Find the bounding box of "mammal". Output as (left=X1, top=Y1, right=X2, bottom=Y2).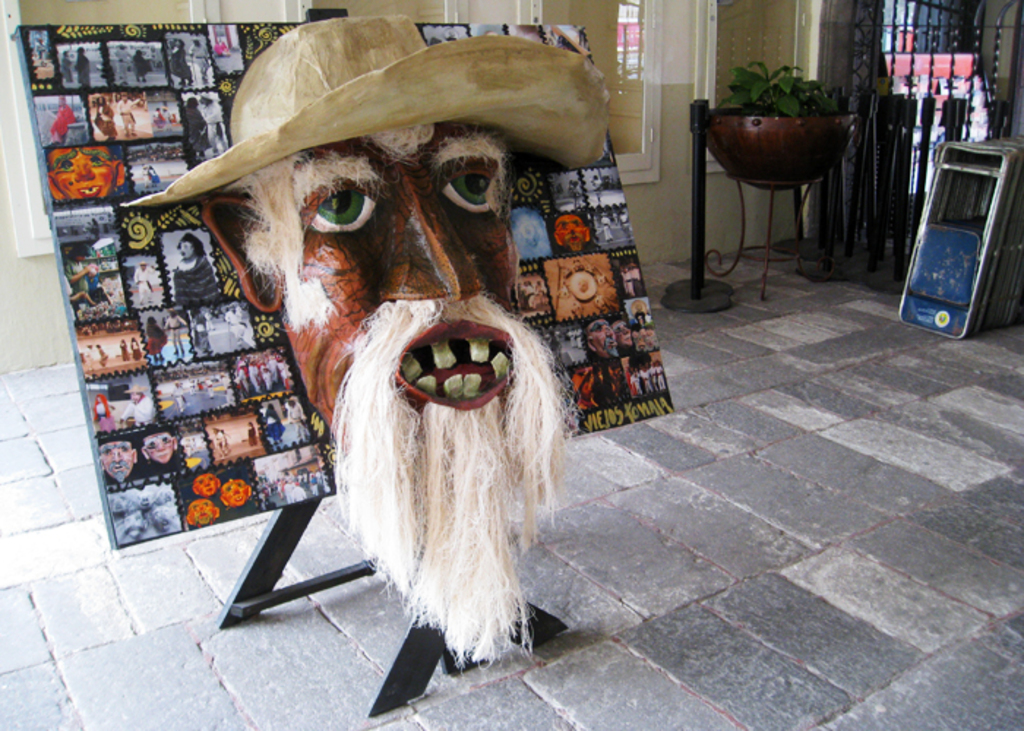
(left=114, top=42, right=130, bottom=82).
